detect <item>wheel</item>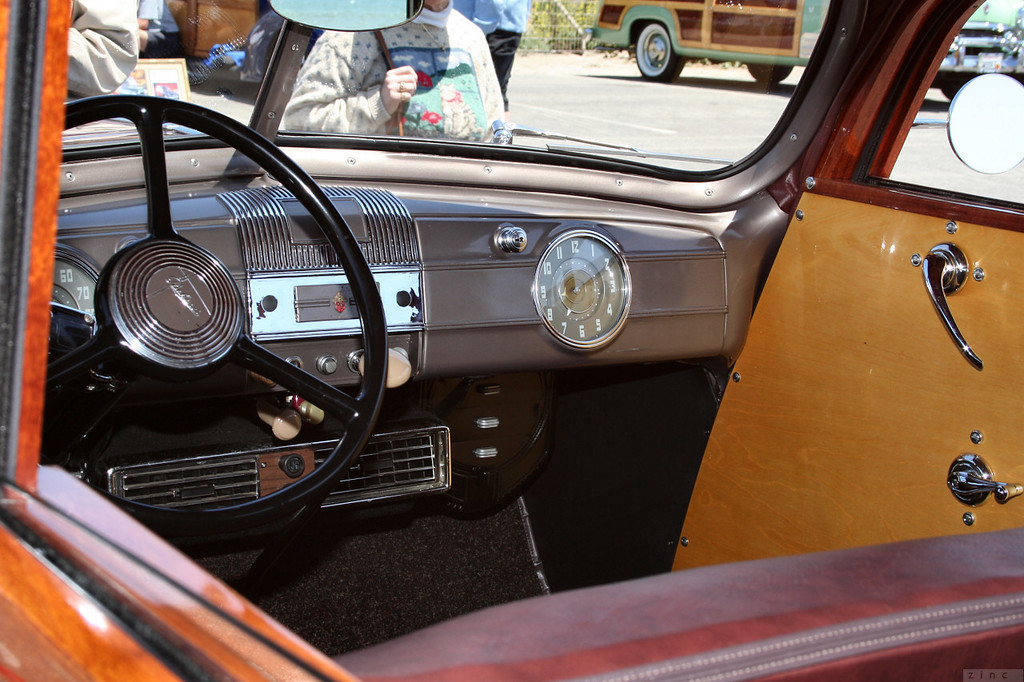
[x1=941, y1=71, x2=1023, y2=102]
